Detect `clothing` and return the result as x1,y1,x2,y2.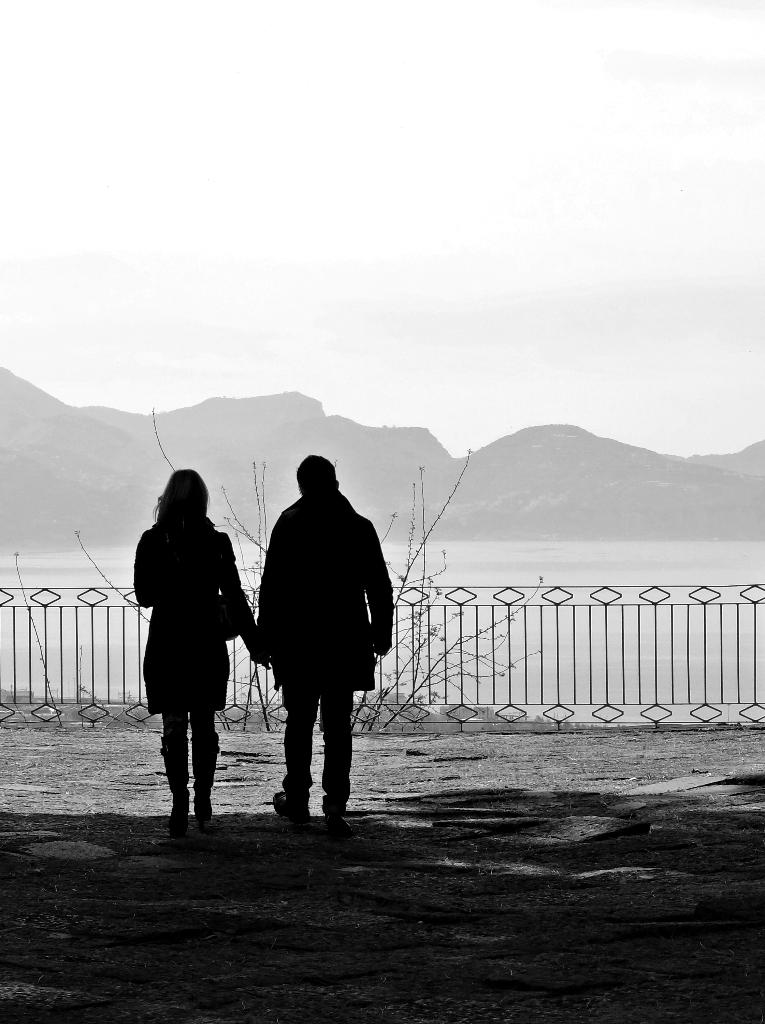
131,512,259,710.
